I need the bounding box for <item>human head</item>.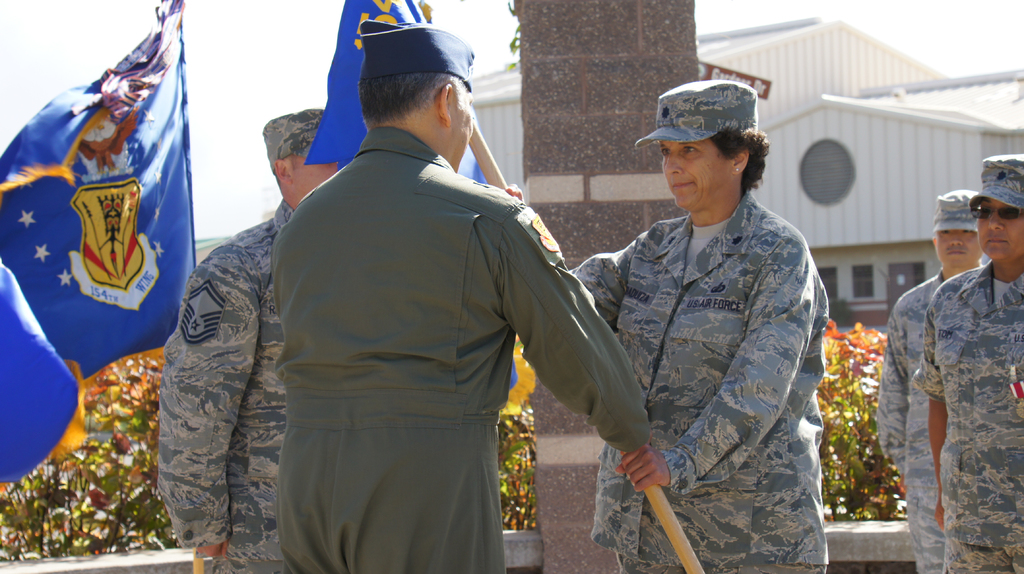
Here it is: {"x1": 635, "y1": 73, "x2": 778, "y2": 209}.
